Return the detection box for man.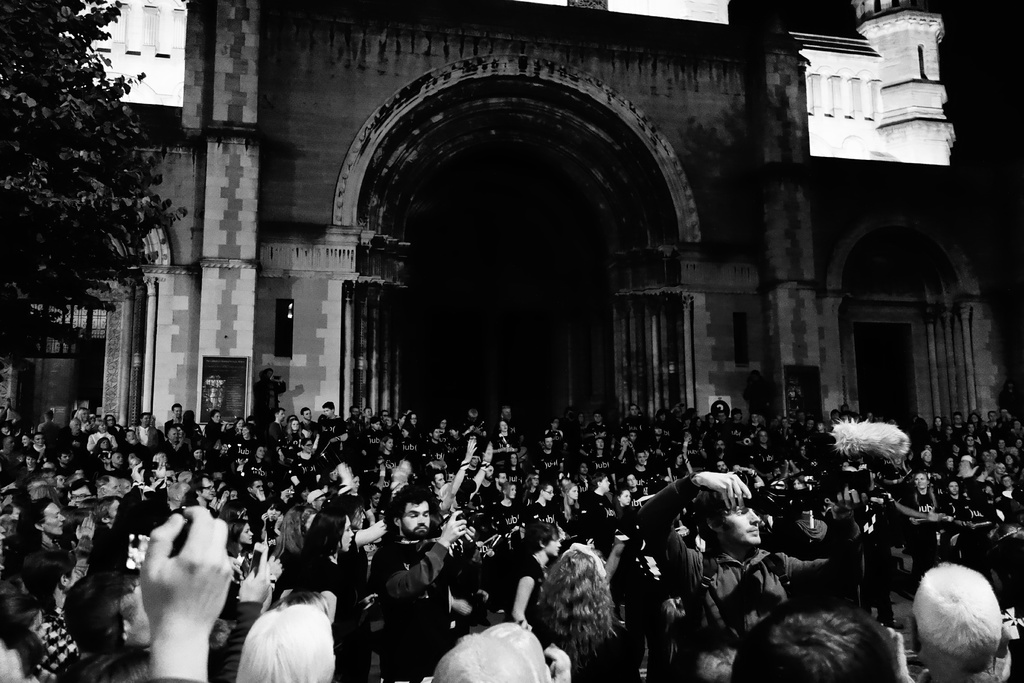
pyautogui.locateOnScreen(954, 413, 961, 434).
